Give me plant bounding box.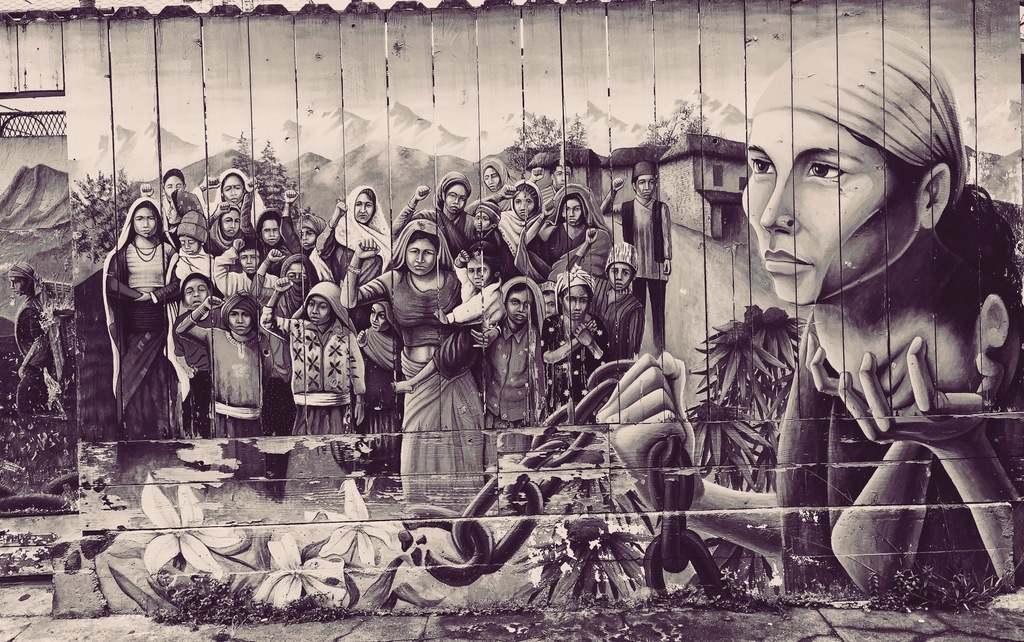
detection(683, 305, 801, 588).
